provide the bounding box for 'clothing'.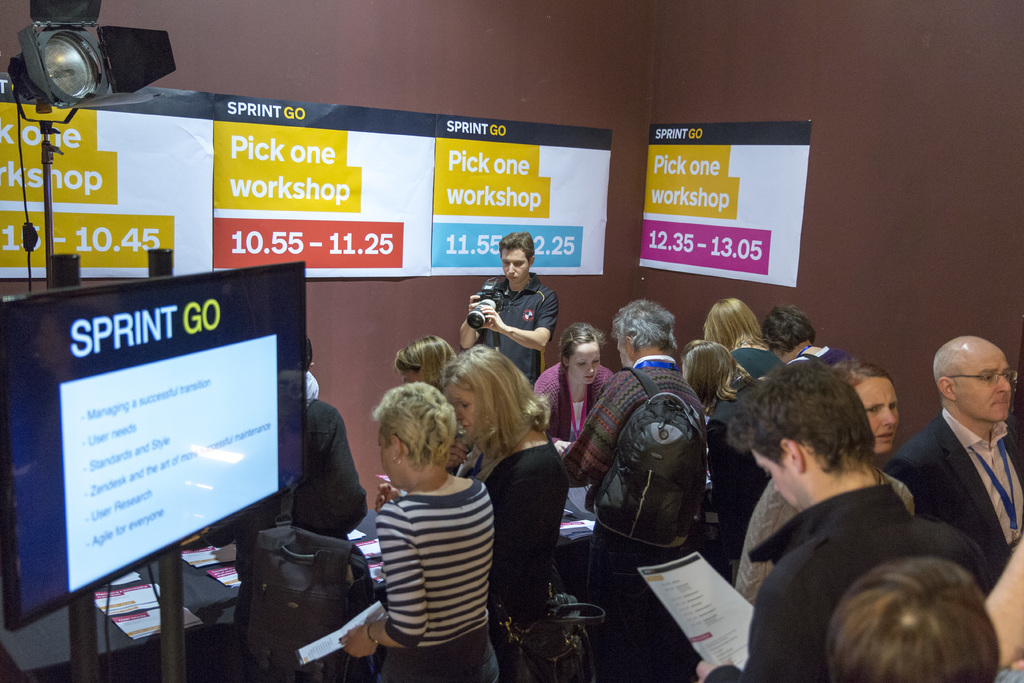
left=537, top=359, right=608, bottom=423.
